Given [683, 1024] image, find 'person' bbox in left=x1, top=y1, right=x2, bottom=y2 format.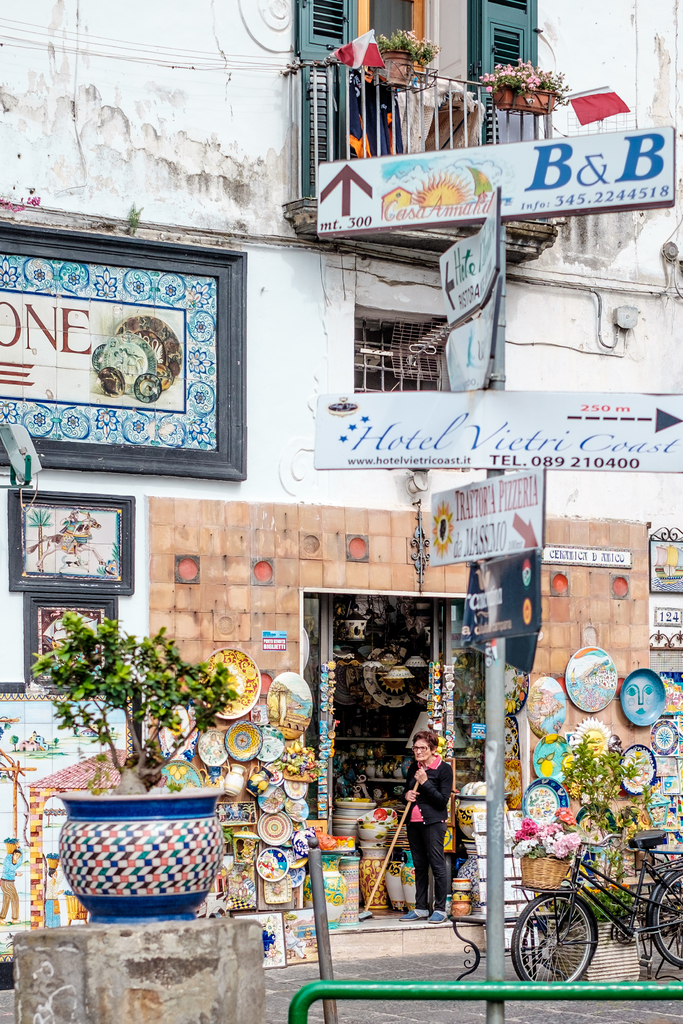
left=392, top=729, right=454, bottom=916.
